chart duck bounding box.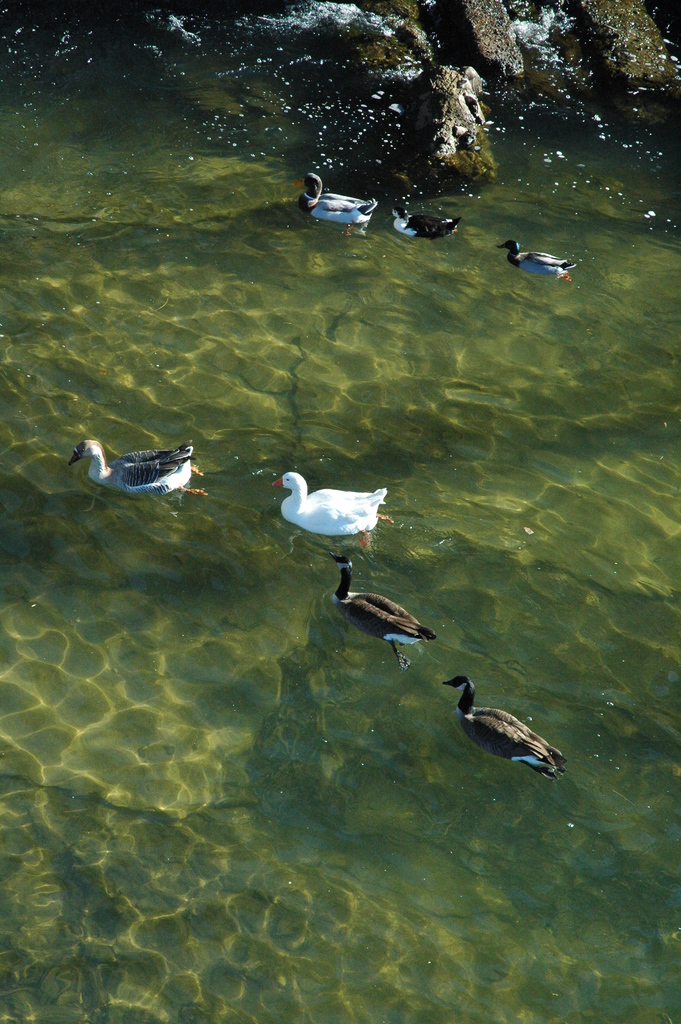
Charted: Rect(456, 673, 578, 774).
